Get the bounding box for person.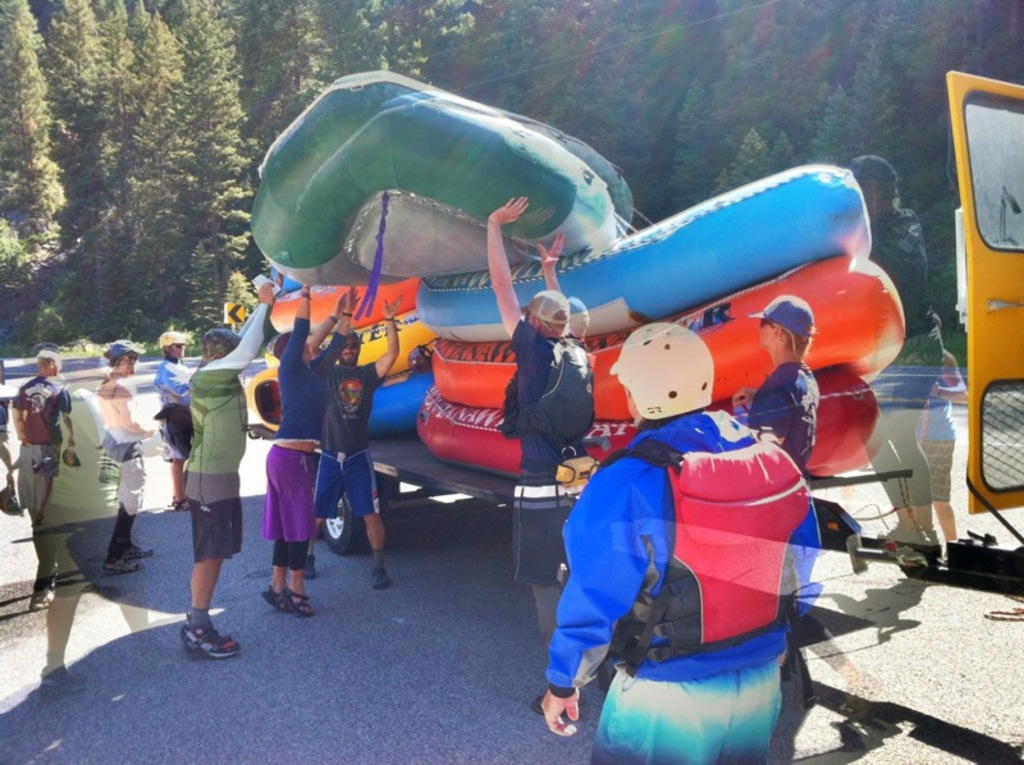
region(0, 394, 14, 473).
